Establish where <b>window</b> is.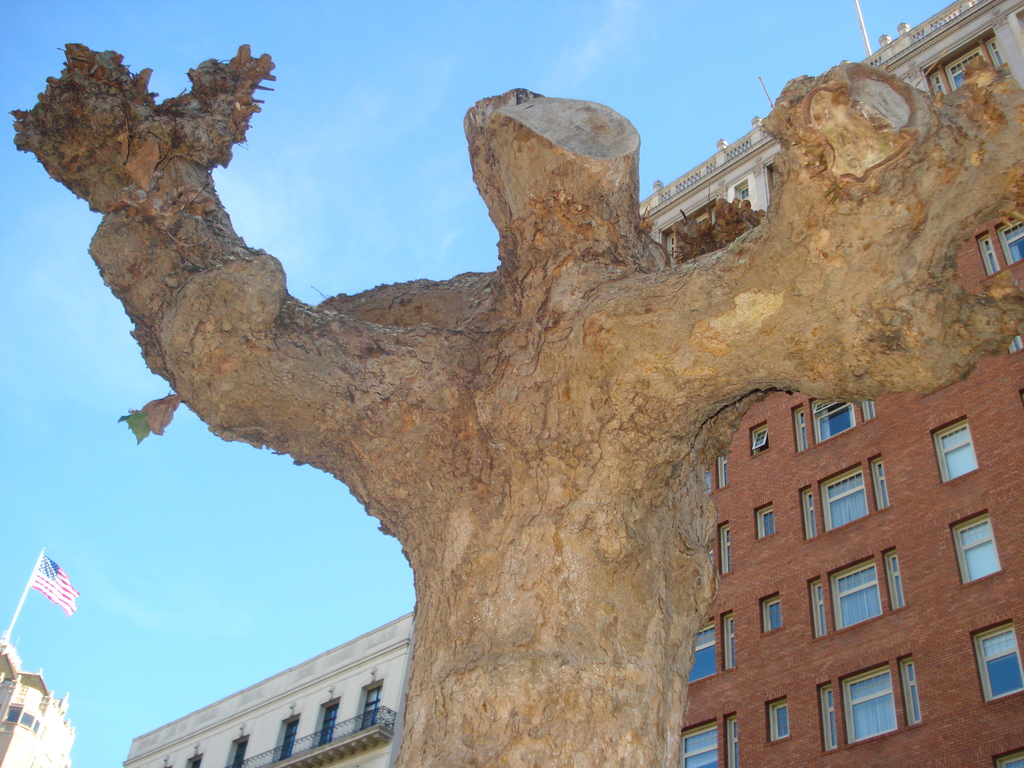
Established at l=767, t=696, r=788, b=740.
